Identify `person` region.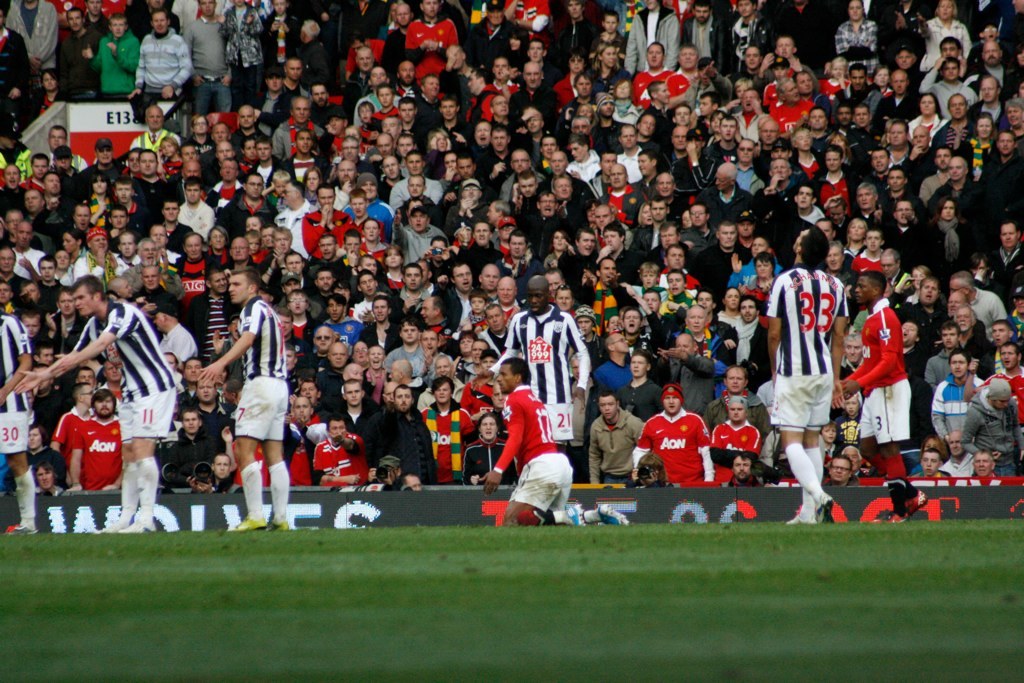
Region: box(311, 420, 376, 484).
